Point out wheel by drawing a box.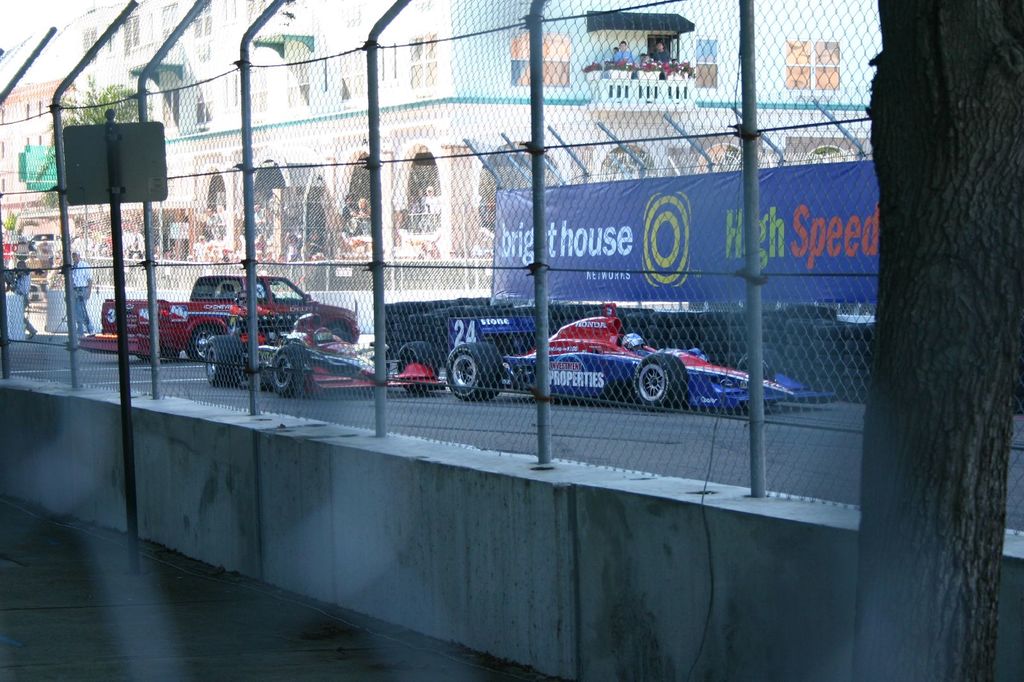
<region>326, 318, 352, 338</region>.
